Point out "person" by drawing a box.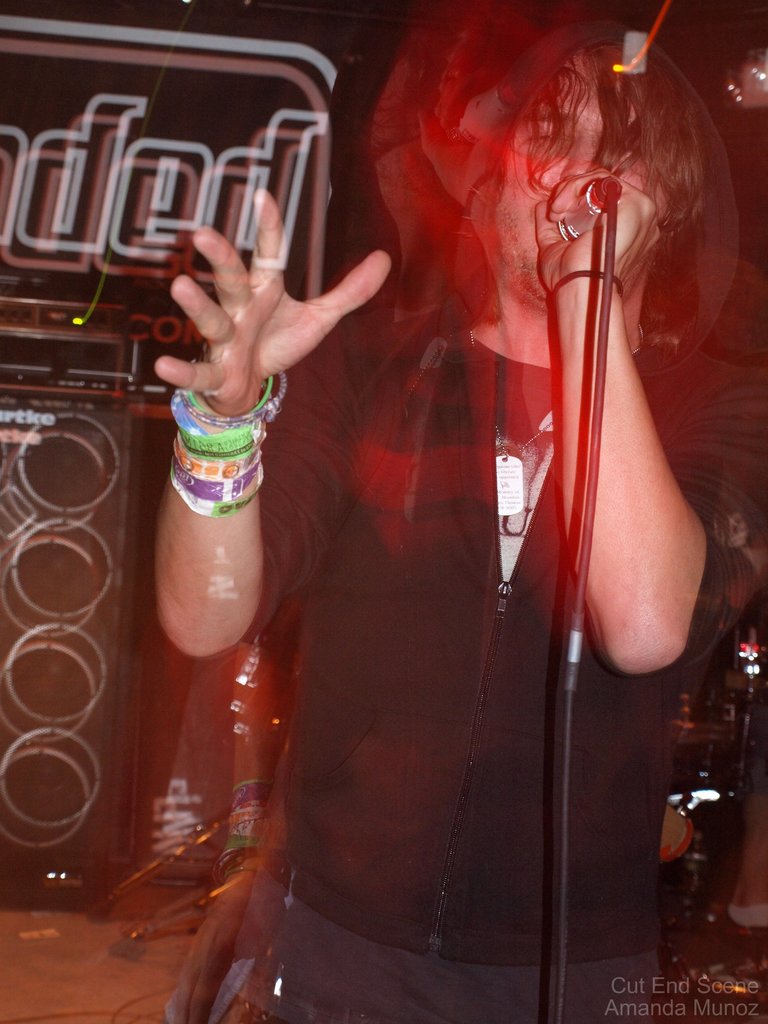
x1=147, y1=0, x2=767, y2=1023.
